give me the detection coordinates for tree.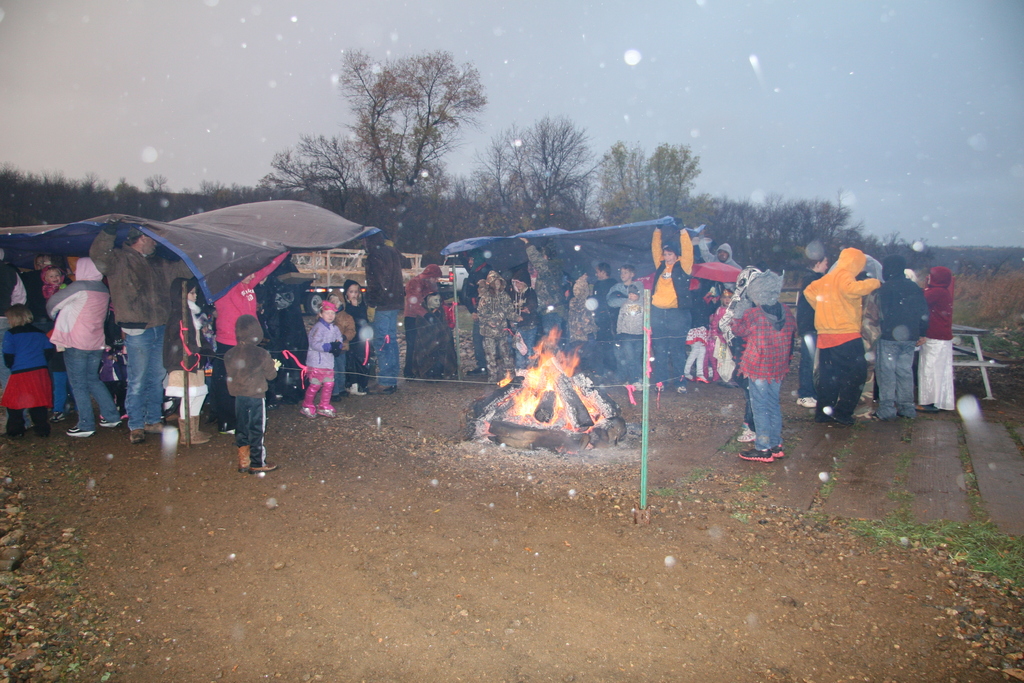
(488,110,601,231).
